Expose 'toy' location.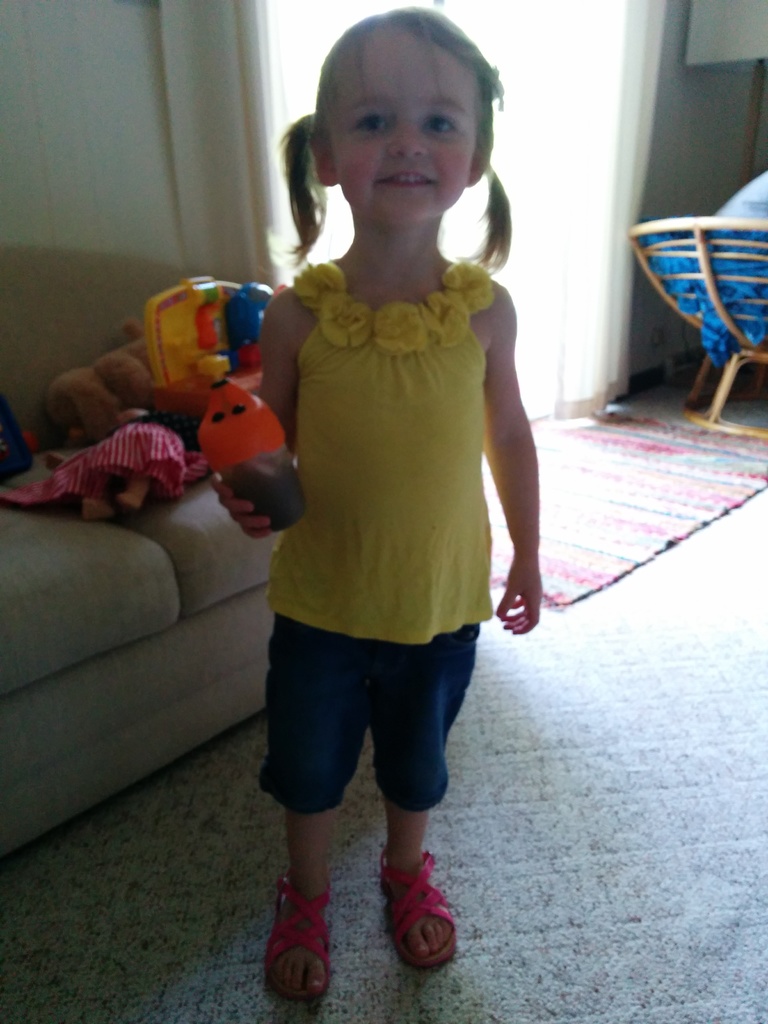
Exposed at [left=191, top=356, right=313, bottom=531].
